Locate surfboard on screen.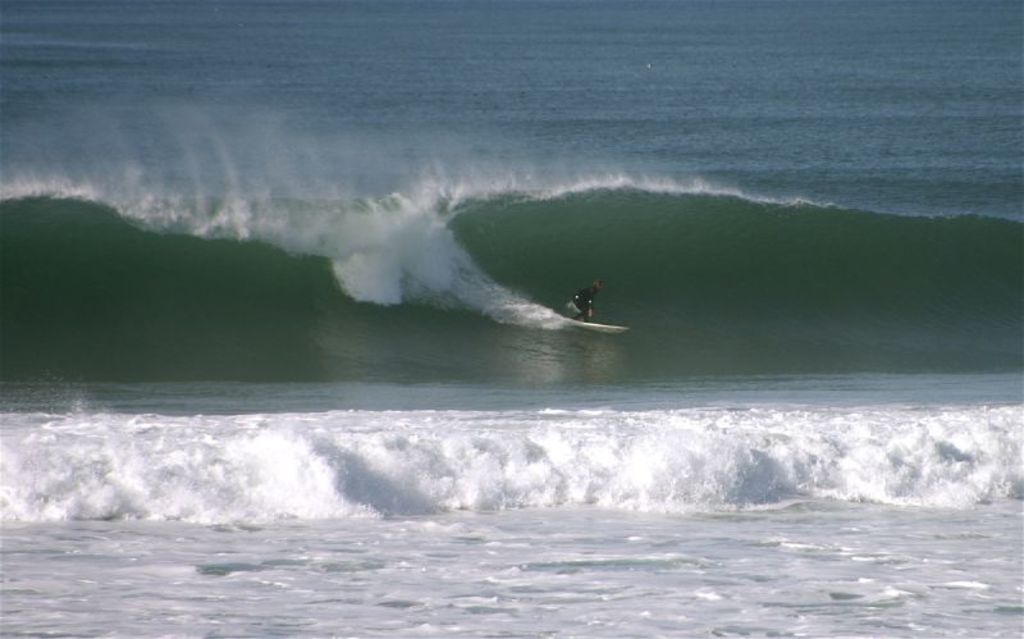
On screen at 571, 320, 630, 336.
